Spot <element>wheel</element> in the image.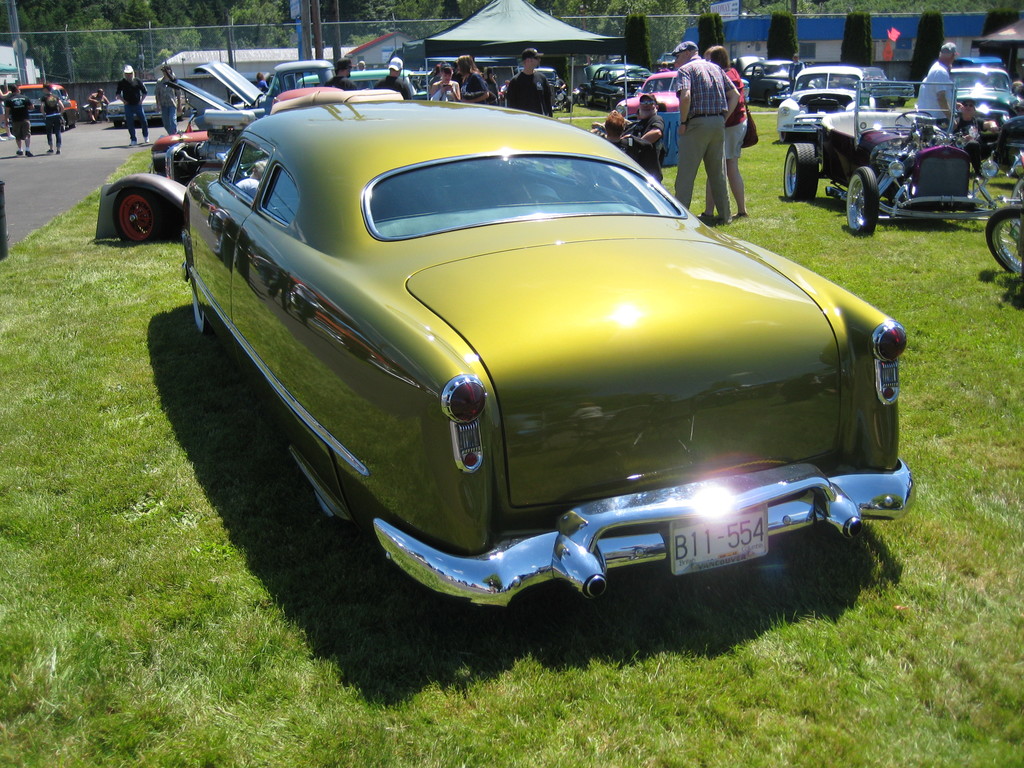
<element>wheel</element> found at BBox(984, 203, 1023, 278).
